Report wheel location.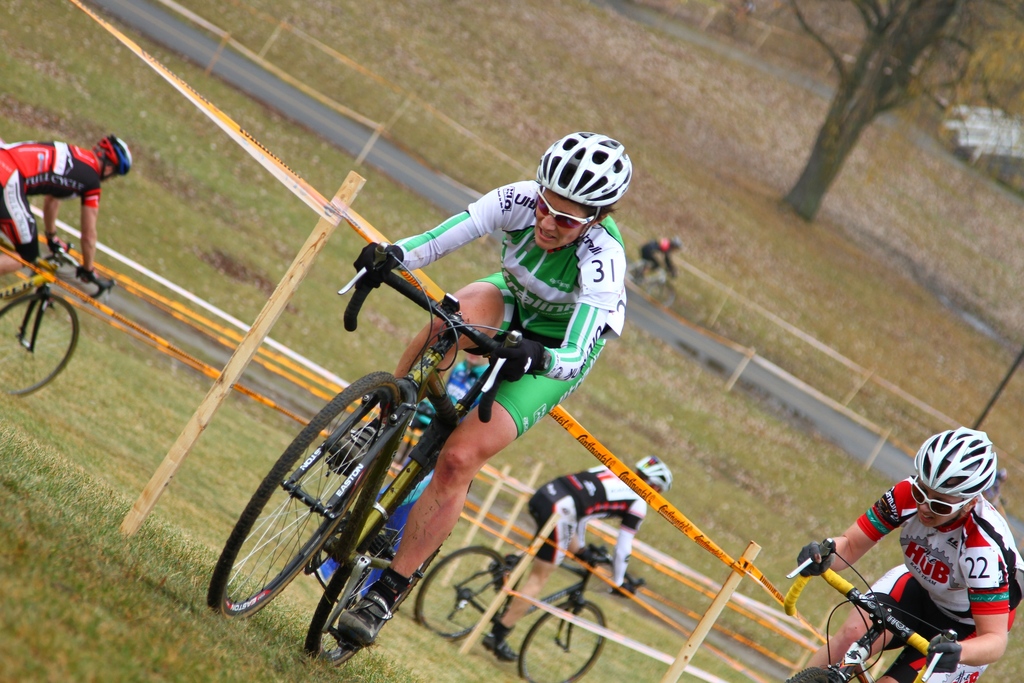
Report: detection(0, 291, 83, 397).
